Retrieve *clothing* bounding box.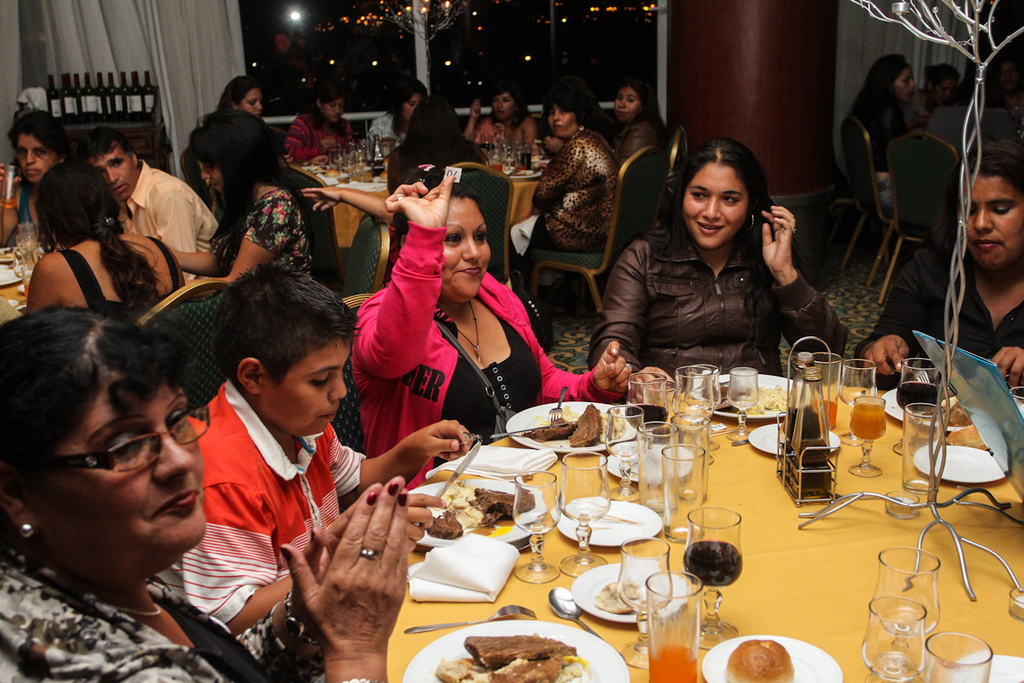
Bounding box: <region>508, 123, 629, 282</region>.
